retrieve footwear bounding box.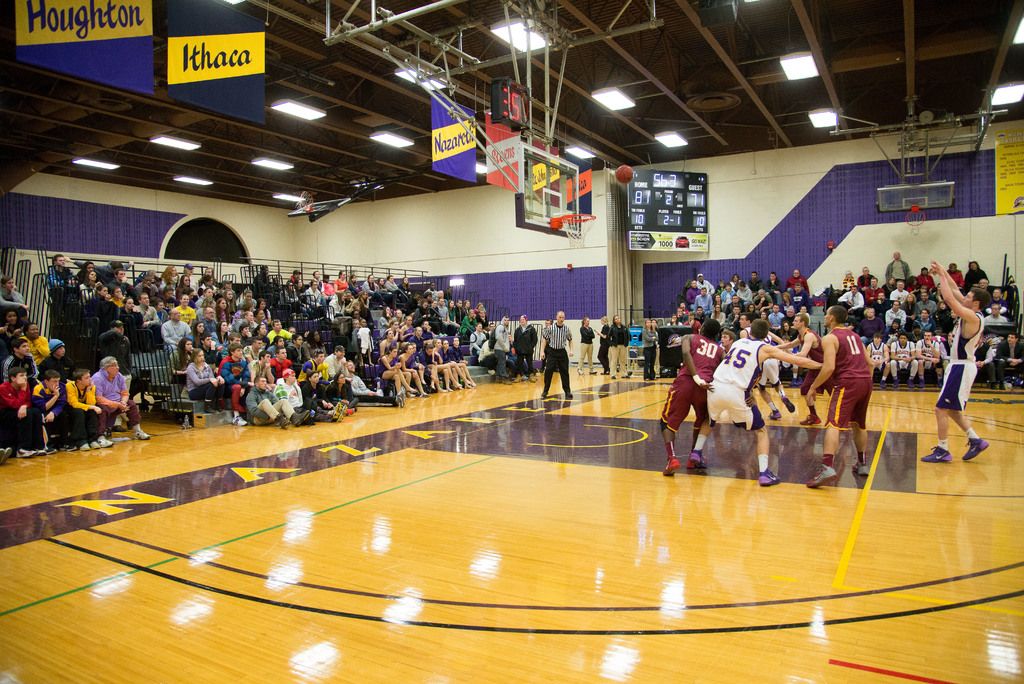
Bounding box: box(877, 380, 886, 389).
